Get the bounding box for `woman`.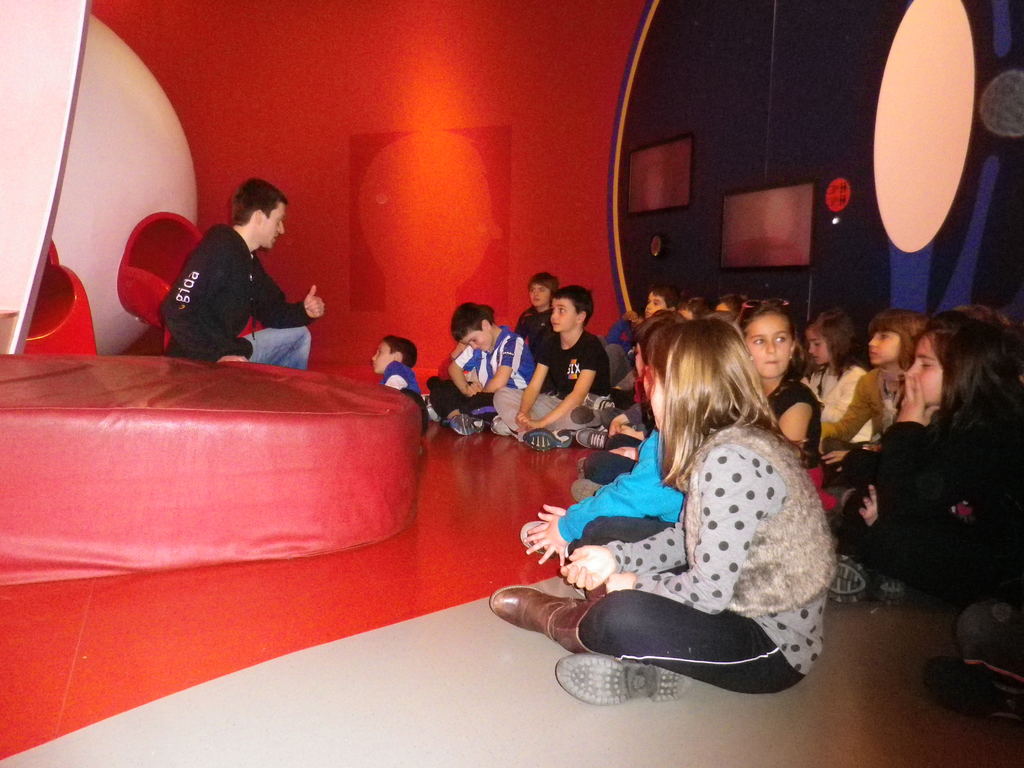
rect(850, 312, 1021, 636).
